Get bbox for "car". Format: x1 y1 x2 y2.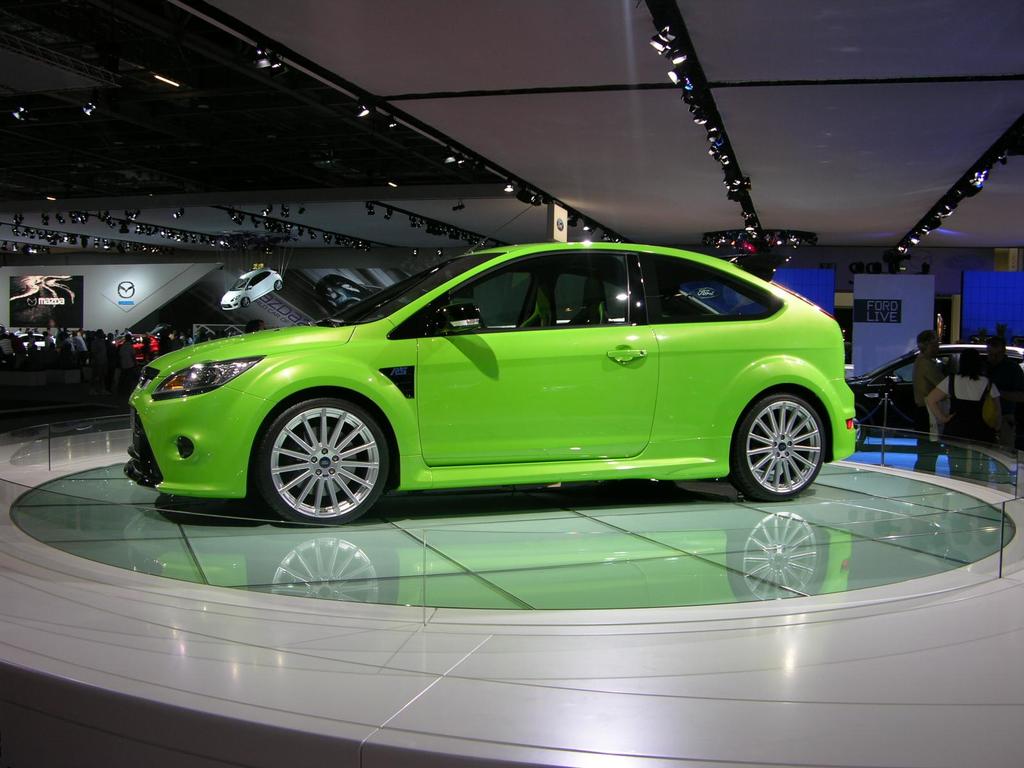
112 325 161 361.
